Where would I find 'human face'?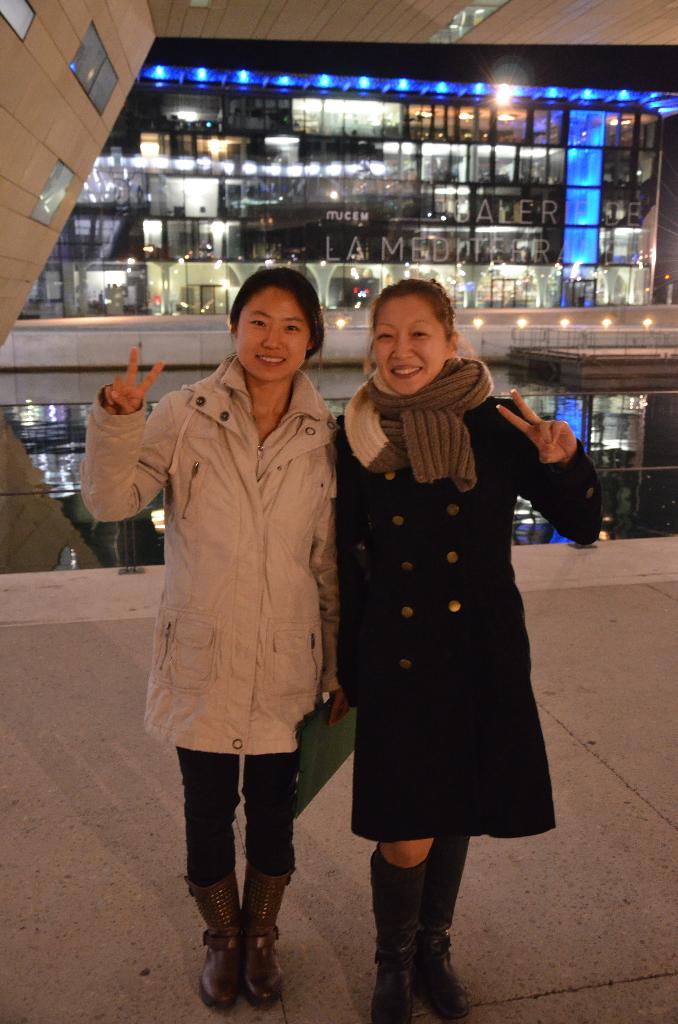
At bbox=(232, 285, 313, 390).
